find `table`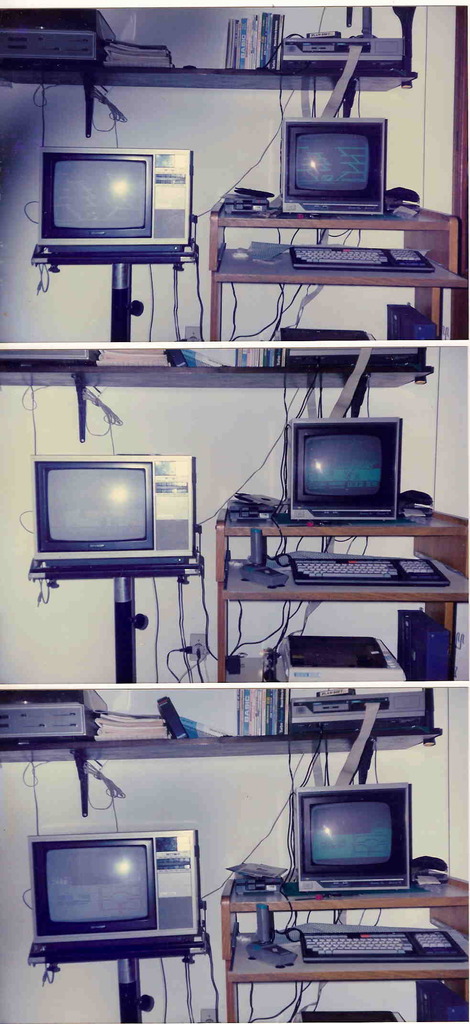
(211,195,462,344)
